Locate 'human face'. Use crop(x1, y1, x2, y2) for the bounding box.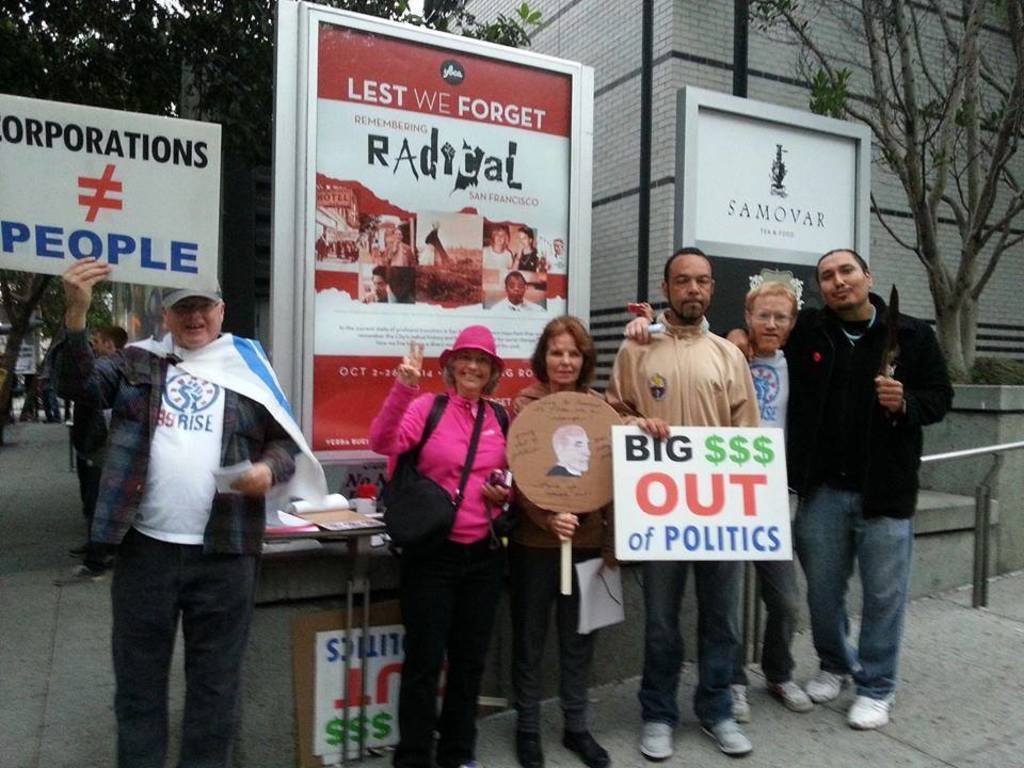
crop(448, 357, 495, 389).
